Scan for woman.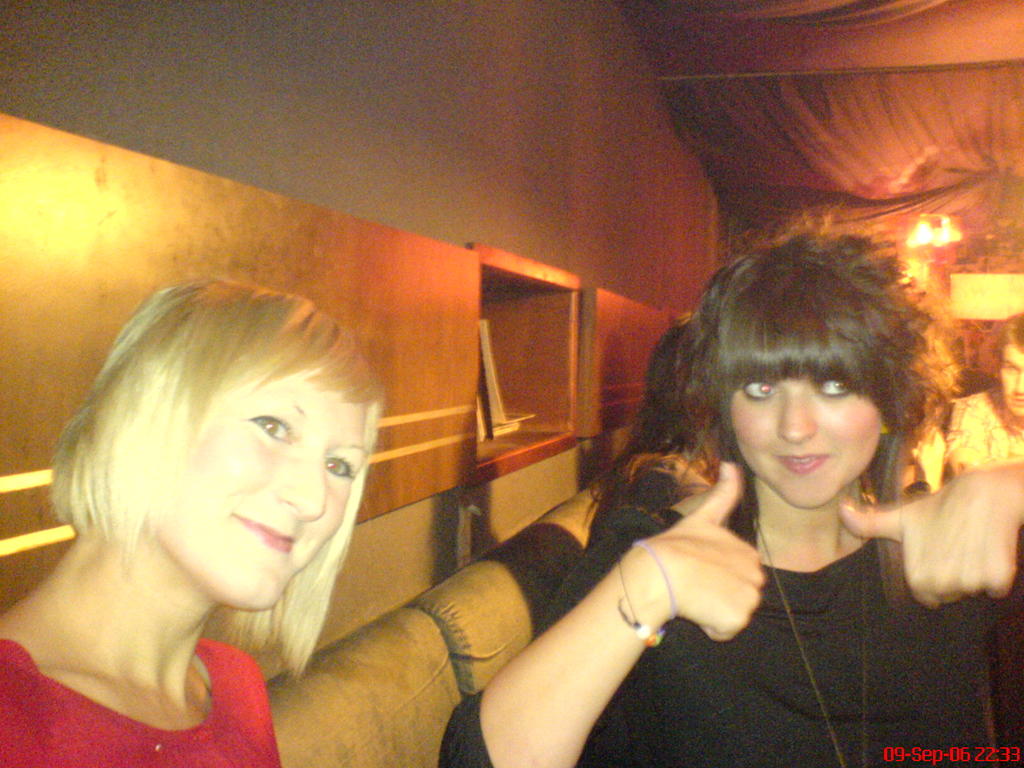
Scan result: [left=440, top=222, right=1023, bottom=767].
